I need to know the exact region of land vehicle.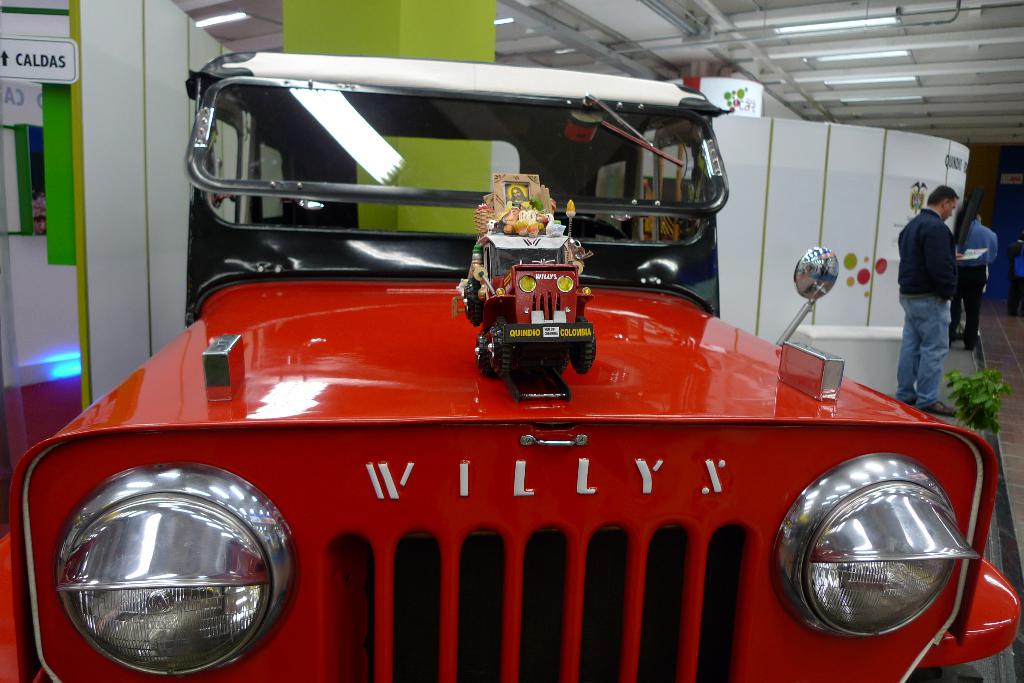
Region: 38/68/979/662.
